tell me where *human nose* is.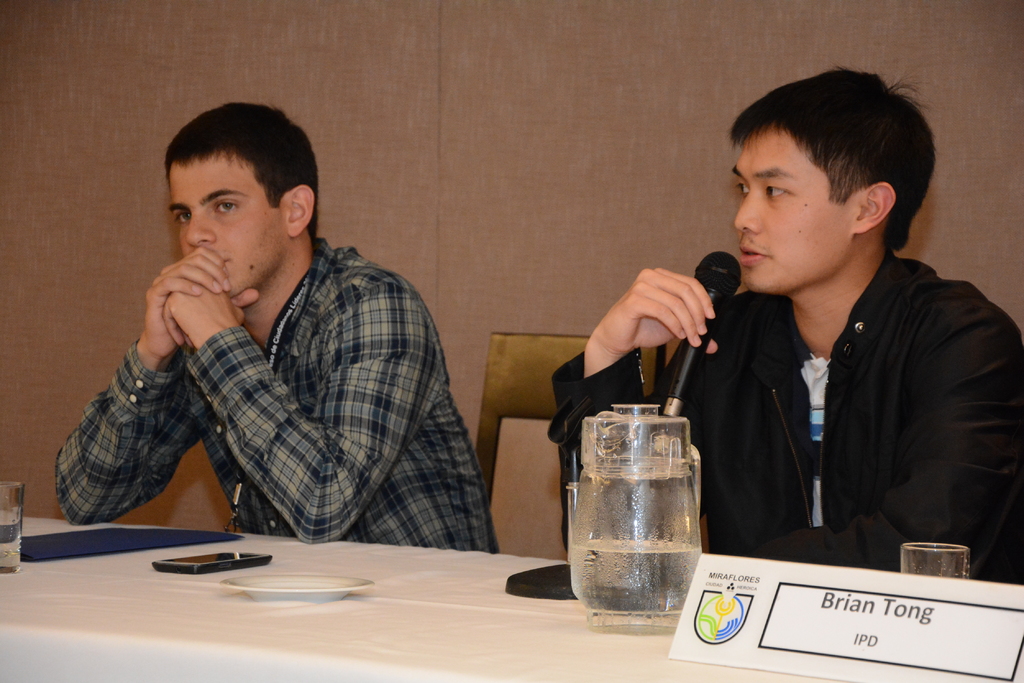
*human nose* is at (x1=731, y1=191, x2=763, y2=237).
